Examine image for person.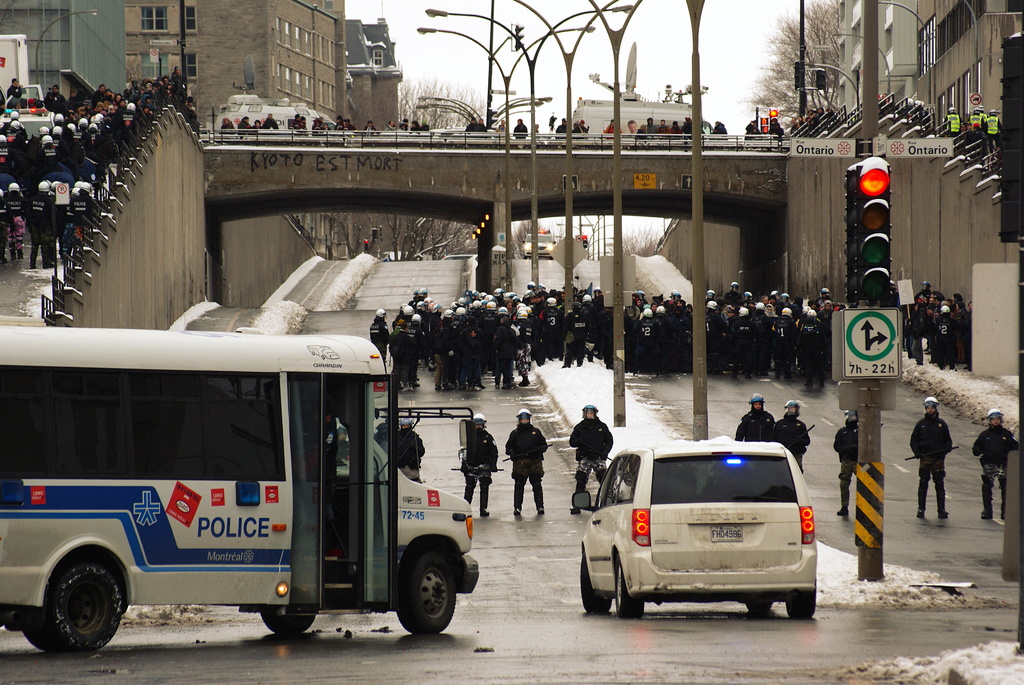
Examination result: [left=555, top=116, right=573, bottom=131].
